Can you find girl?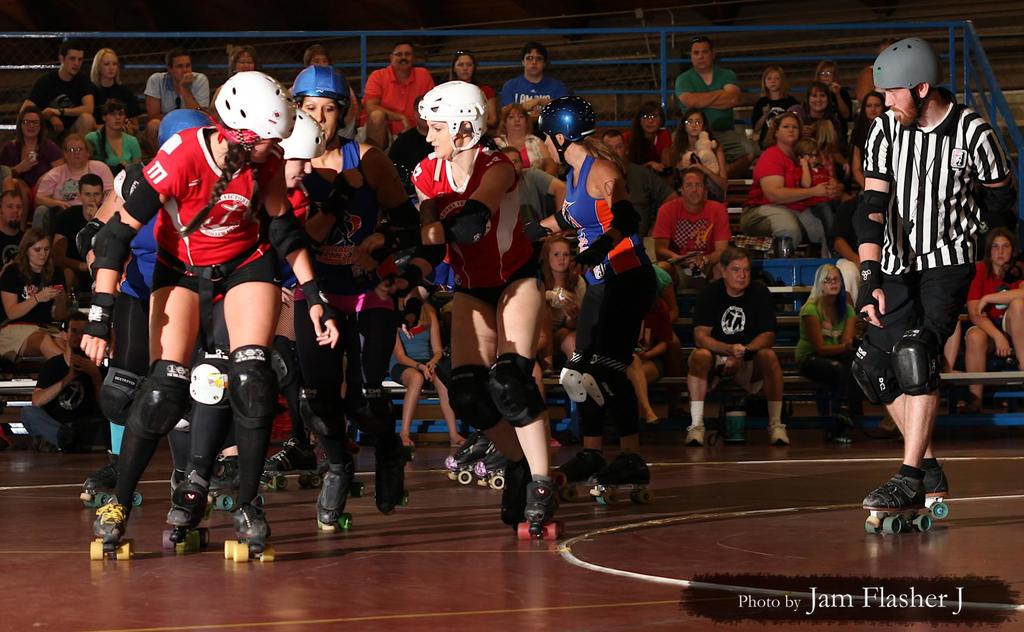
Yes, bounding box: region(539, 225, 588, 300).
